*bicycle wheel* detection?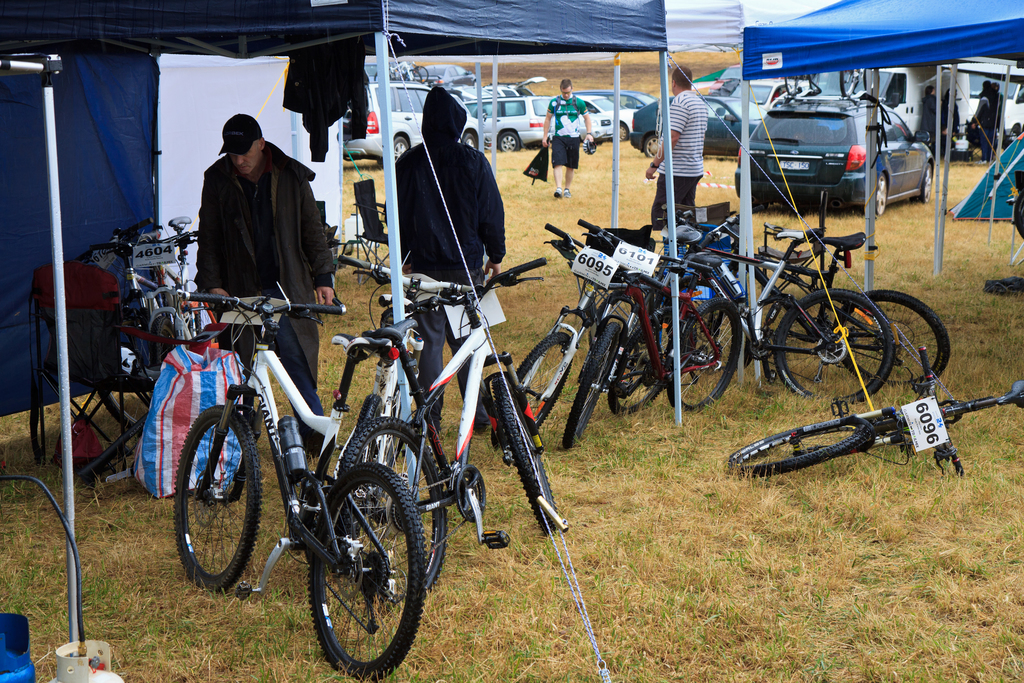
select_region(604, 304, 684, 416)
